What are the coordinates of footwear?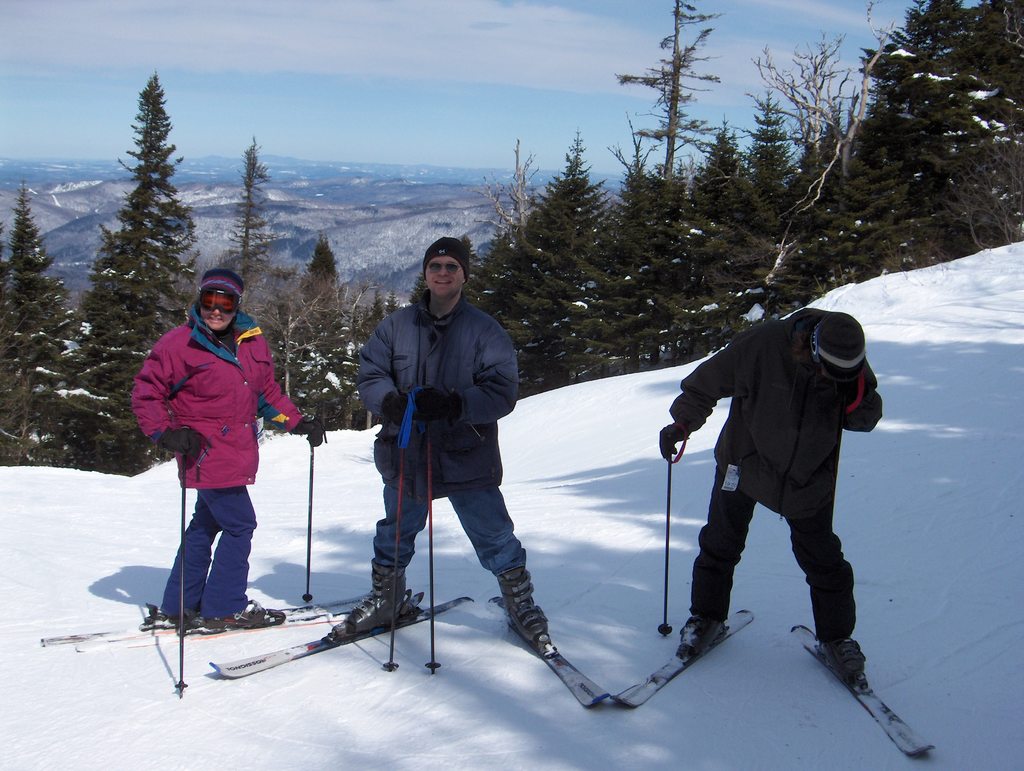
l=209, t=590, r=265, b=624.
